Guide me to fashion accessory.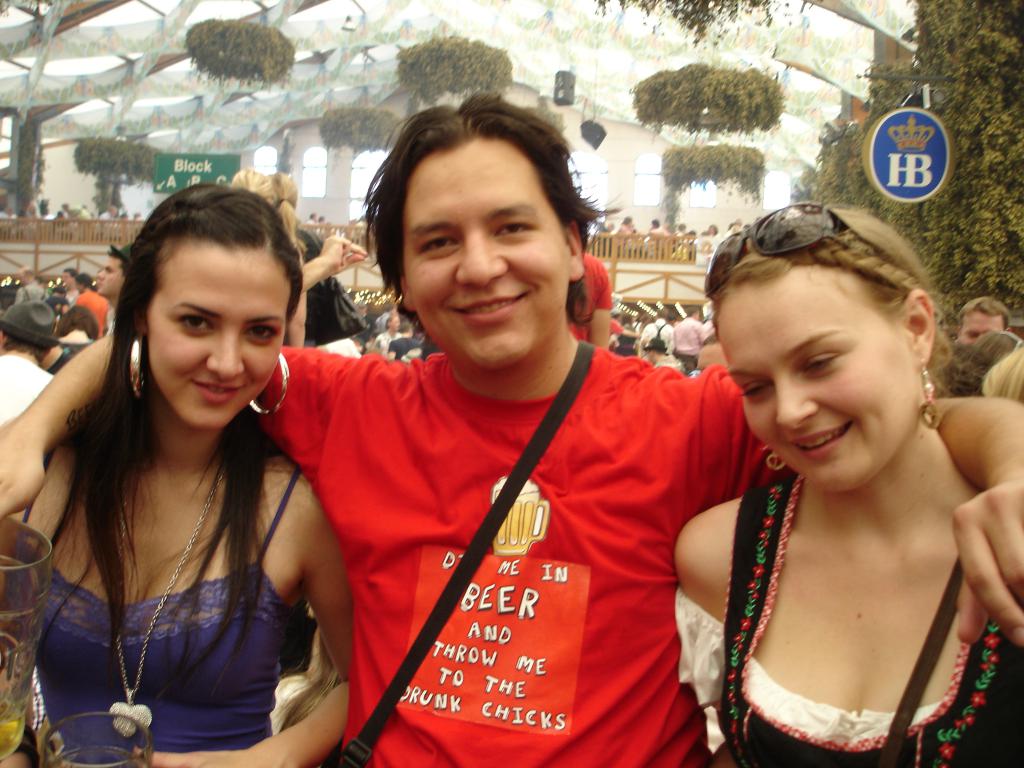
Guidance: [611, 309, 619, 317].
